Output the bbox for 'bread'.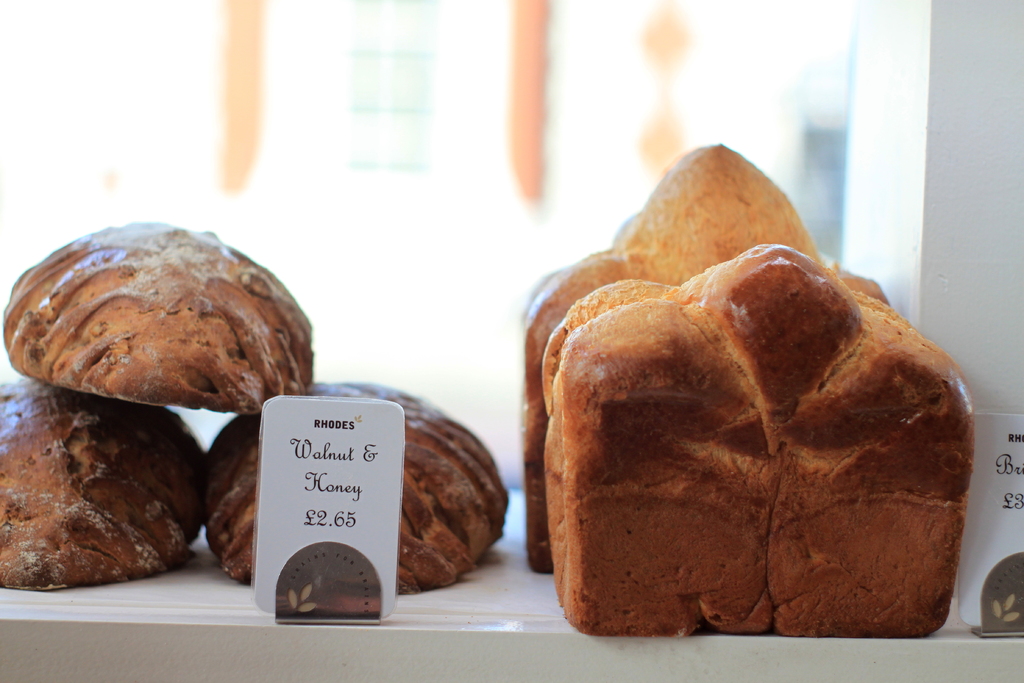
198, 381, 506, 593.
